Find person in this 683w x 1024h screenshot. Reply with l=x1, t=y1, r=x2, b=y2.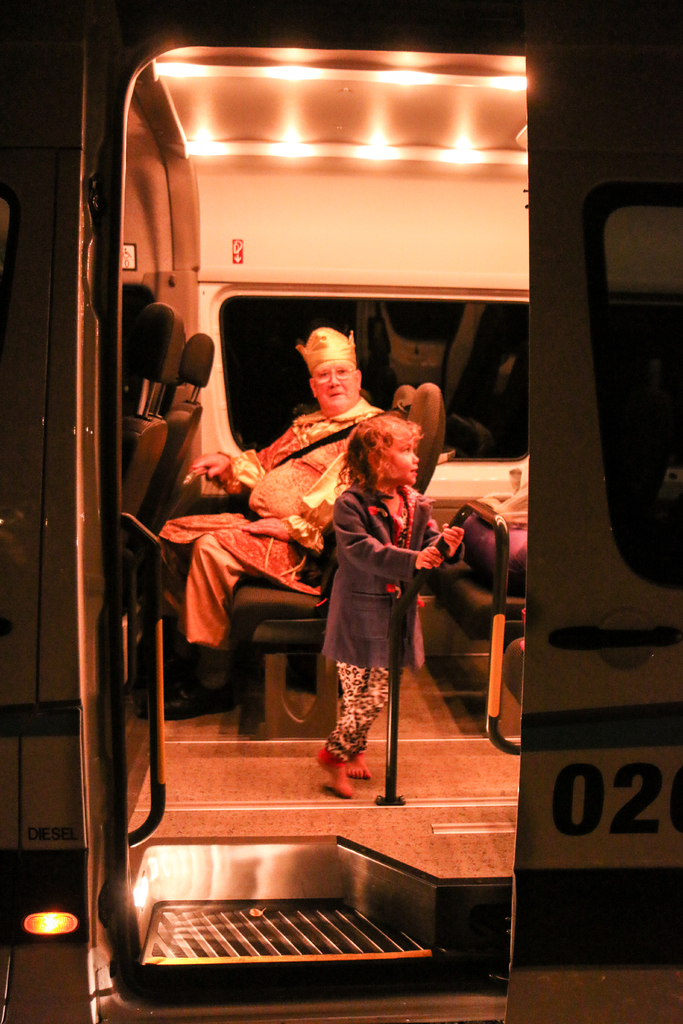
l=292, t=378, r=458, b=815.
